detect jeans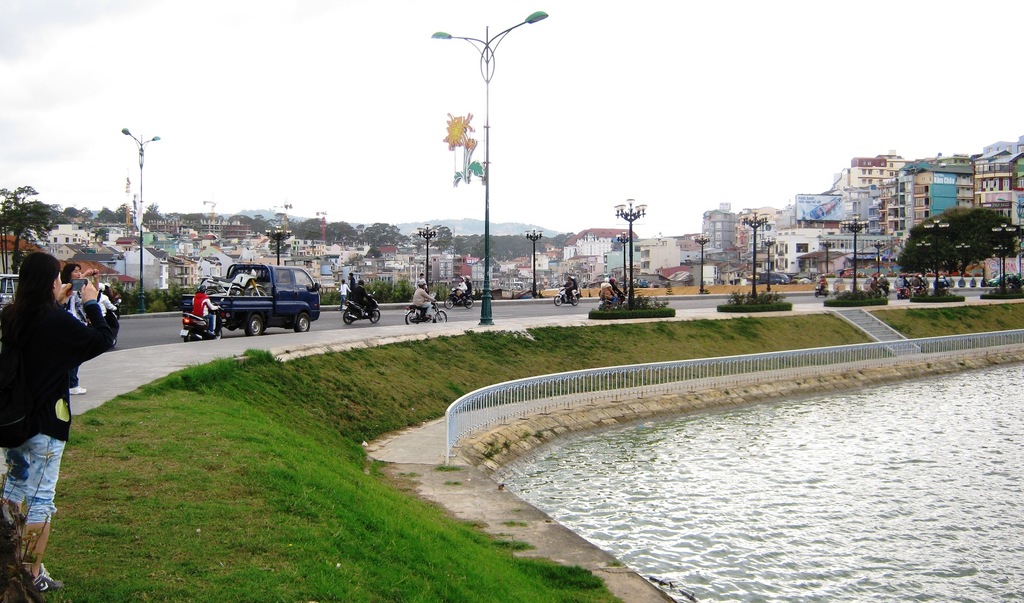
1/428/65/522
